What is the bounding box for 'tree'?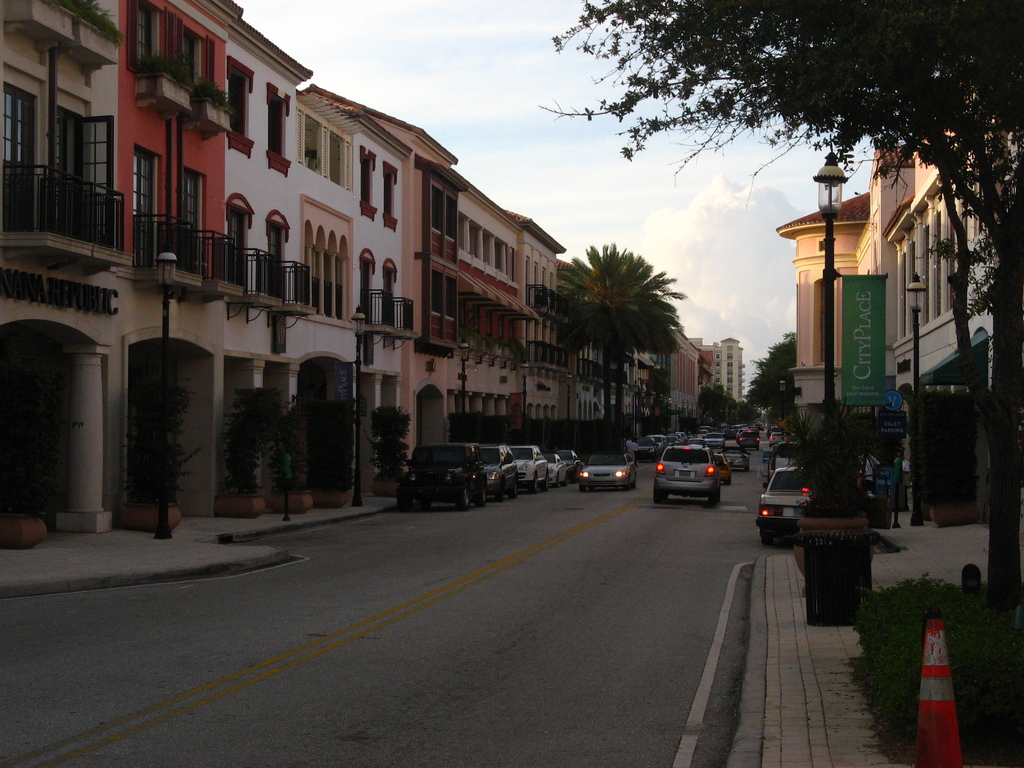
536/0/1023/617.
